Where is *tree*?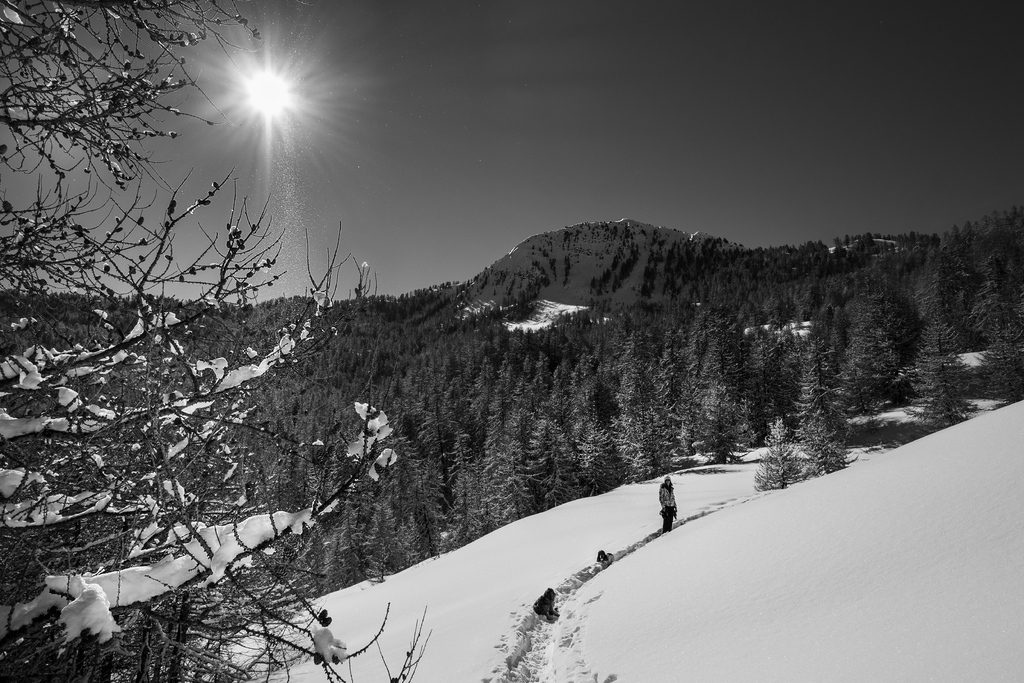
559:359:602:419.
